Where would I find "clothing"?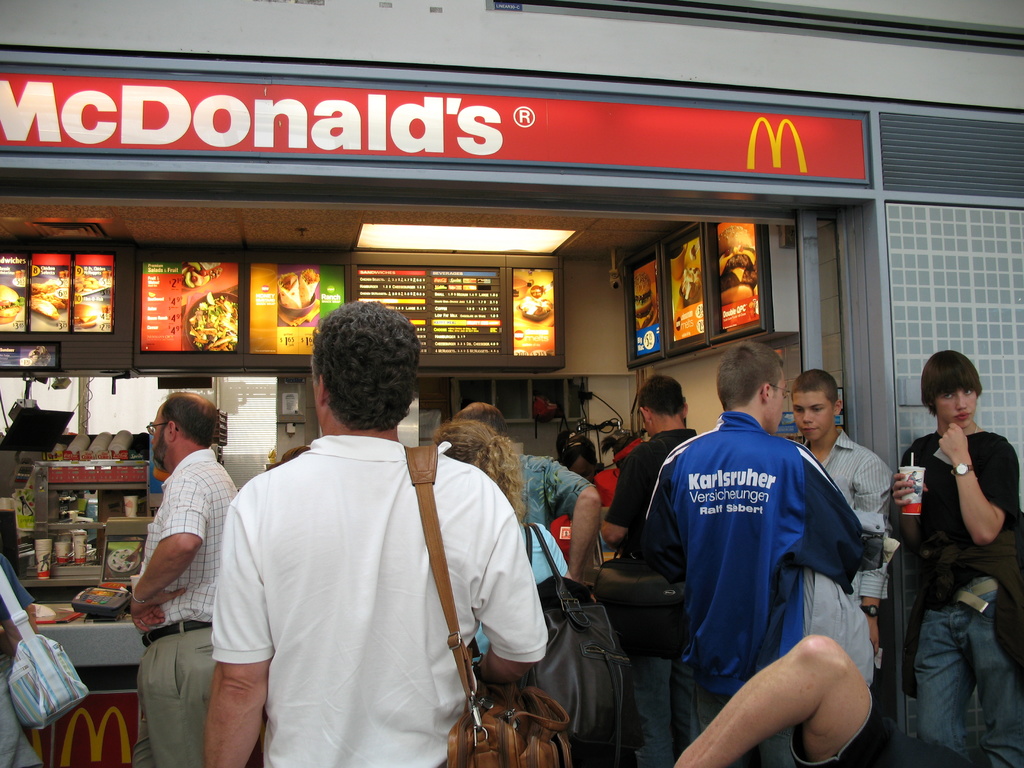
At left=129, top=441, right=240, bottom=767.
